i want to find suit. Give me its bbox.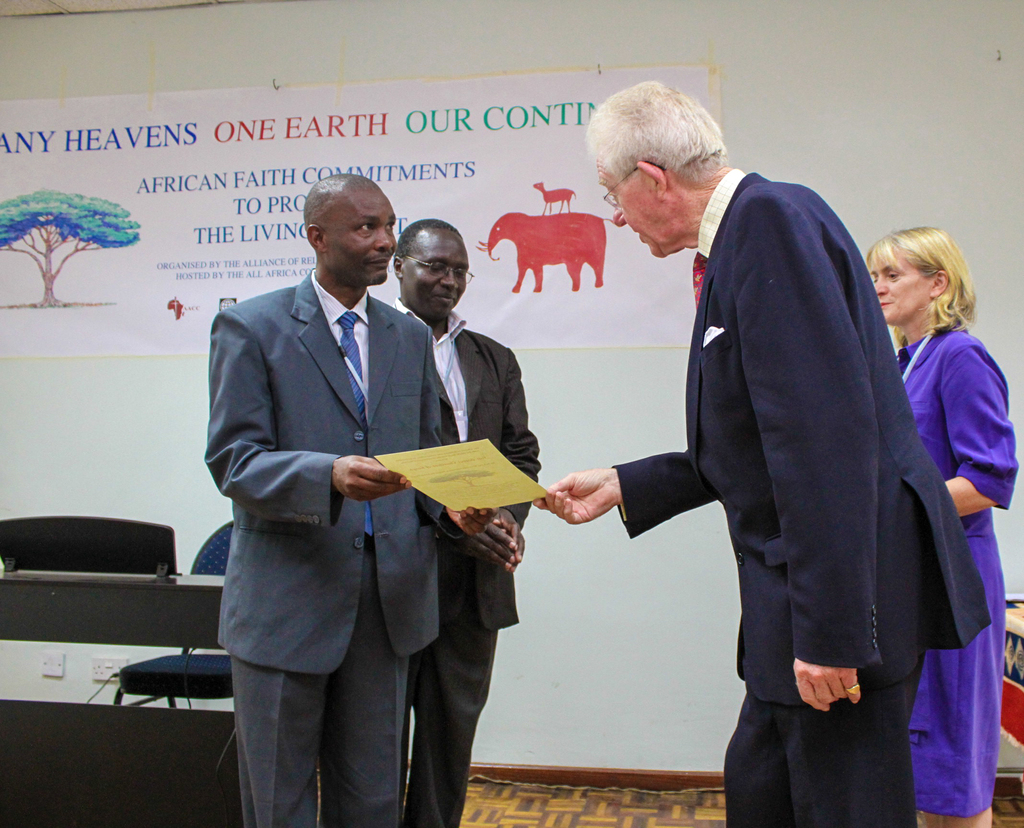
(204,270,470,827).
